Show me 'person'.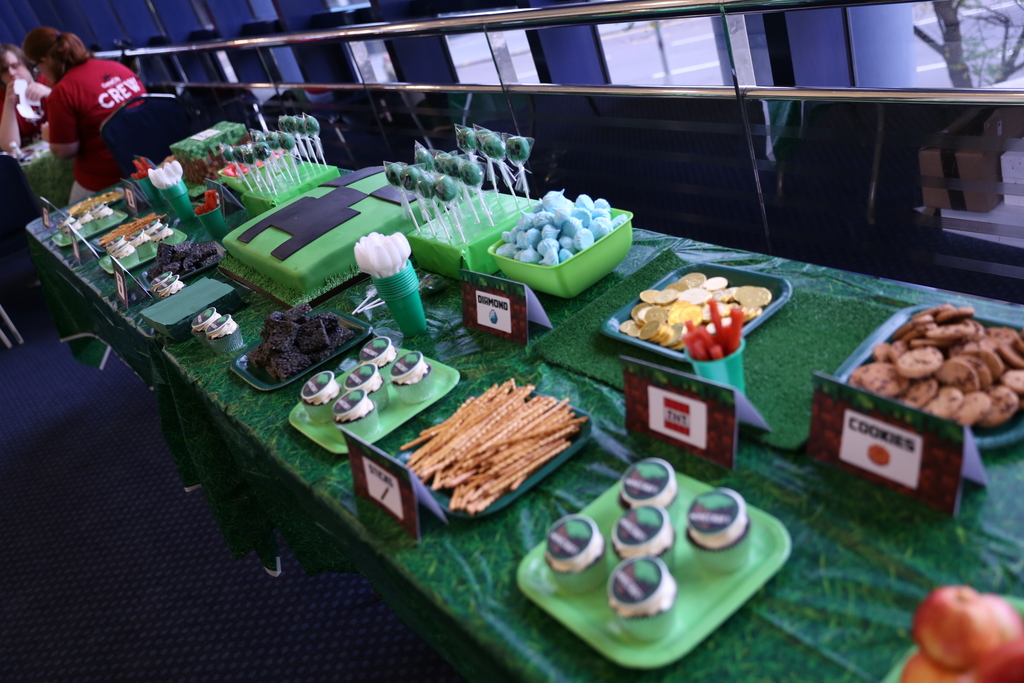
'person' is here: x1=23, y1=33, x2=59, y2=88.
